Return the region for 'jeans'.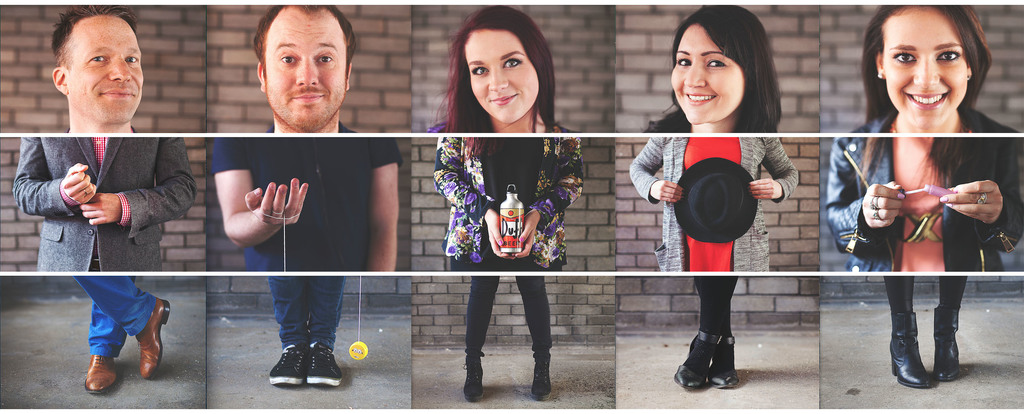
l=692, t=269, r=742, b=335.
